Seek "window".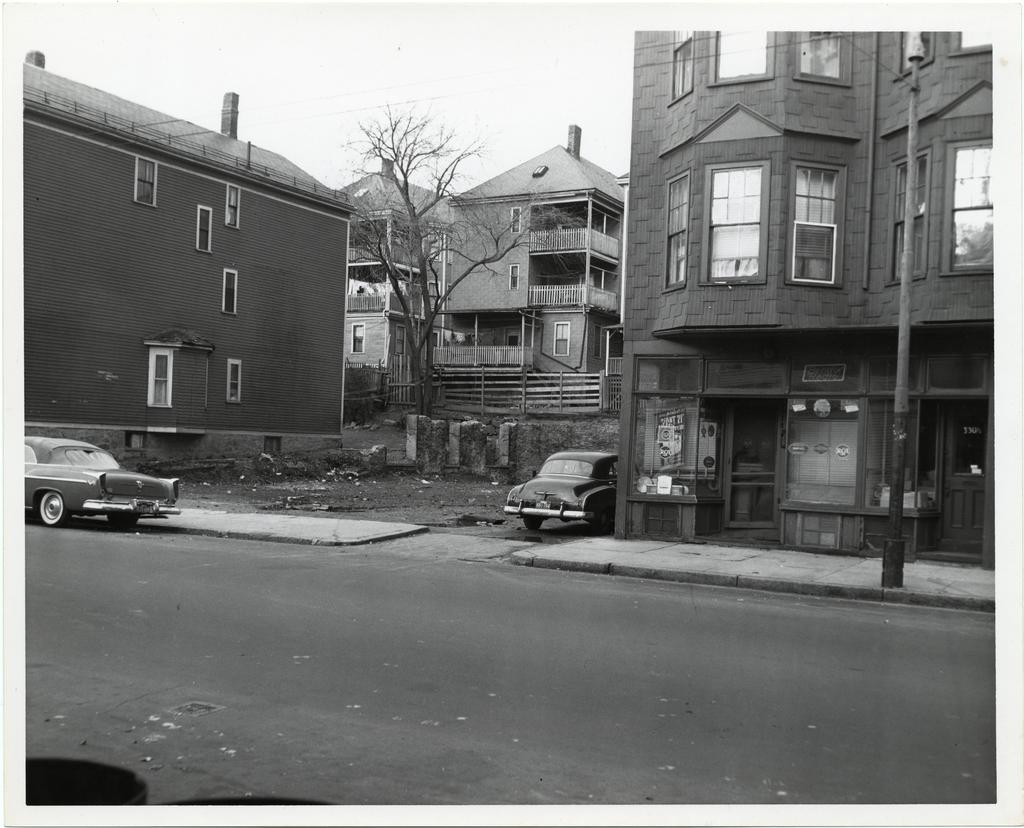
{"x1": 941, "y1": 138, "x2": 1004, "y2": 275}.
